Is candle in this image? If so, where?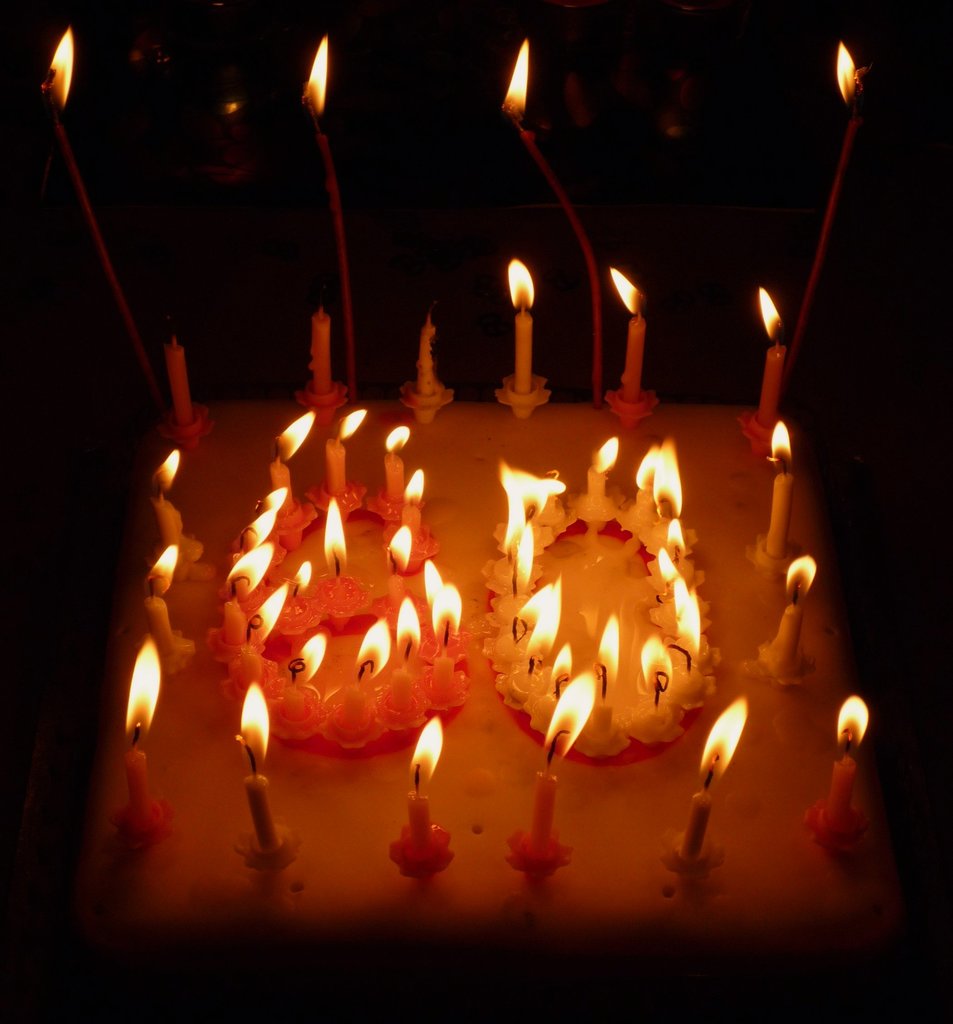
Yes, at (x1=236, y1=685, x2=276, y2=844).
